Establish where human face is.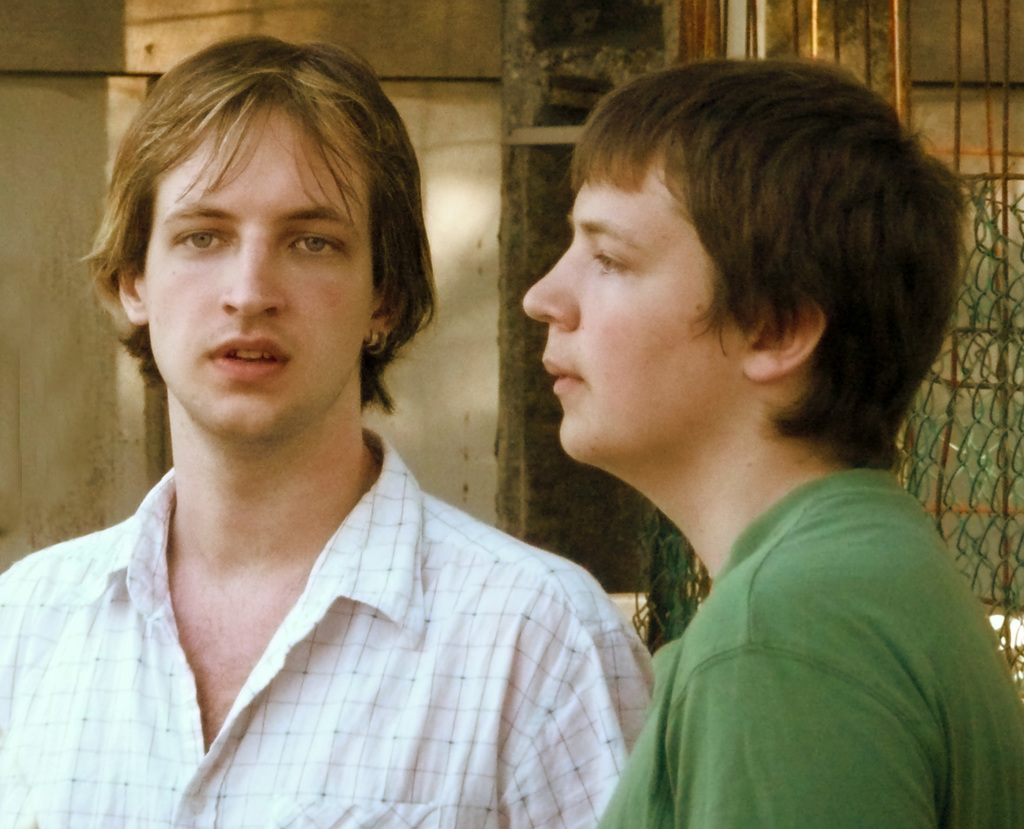
Established at 145,90,375,437.
